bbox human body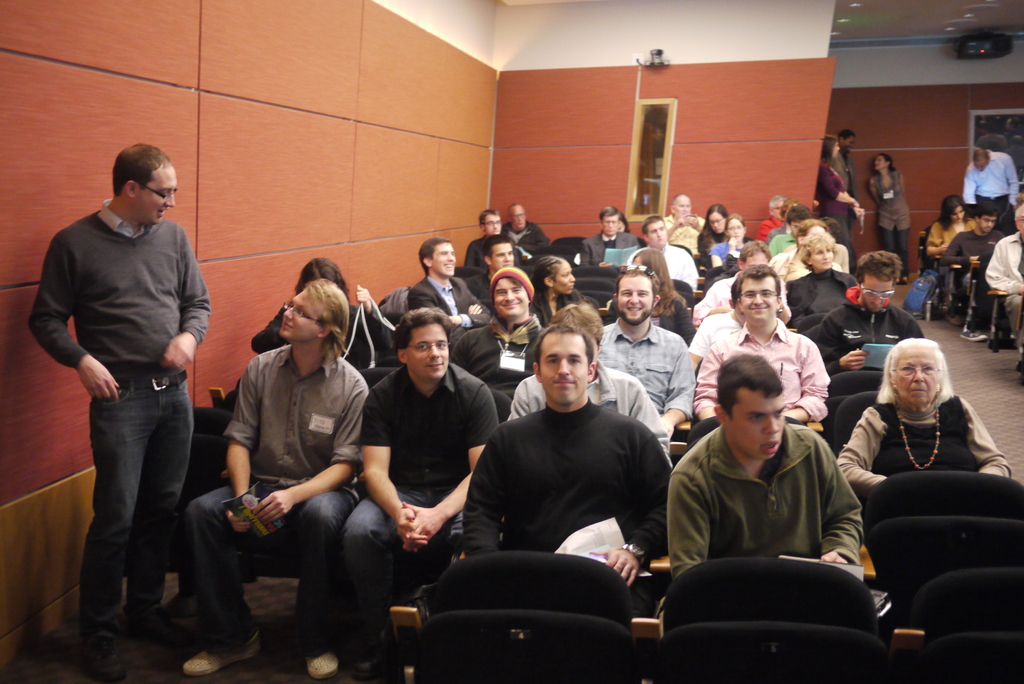
<bbox>808, 305, 924, 373</bbox>
